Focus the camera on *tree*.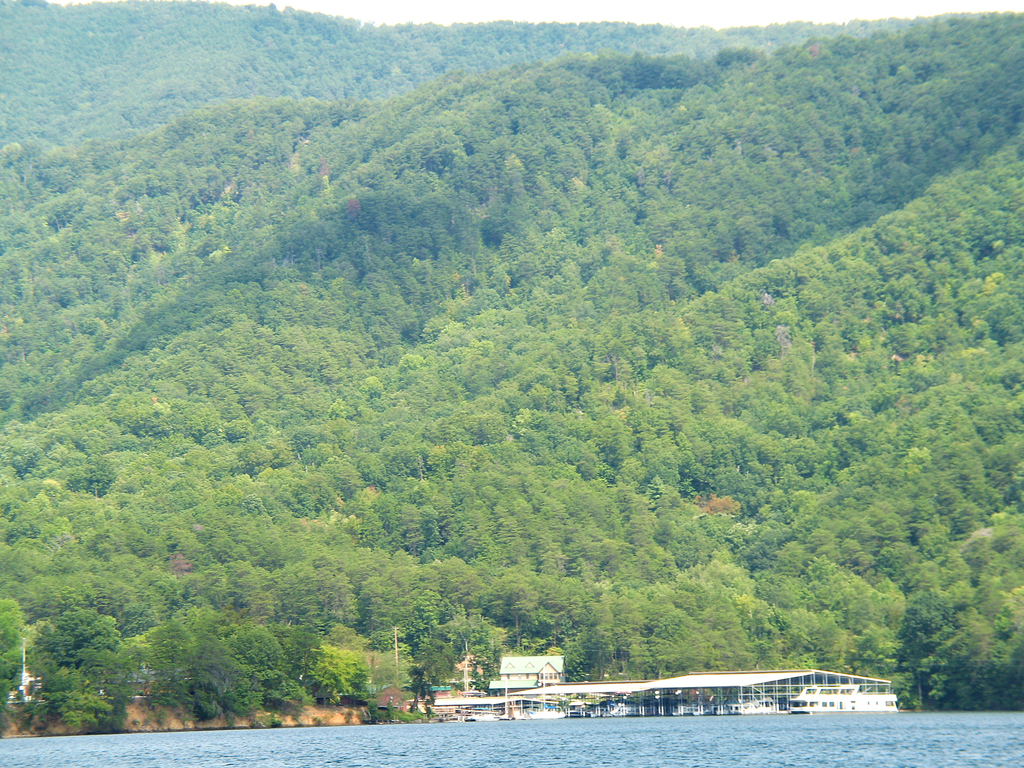
Focus region: bbox(310, 638, 371, 698).
